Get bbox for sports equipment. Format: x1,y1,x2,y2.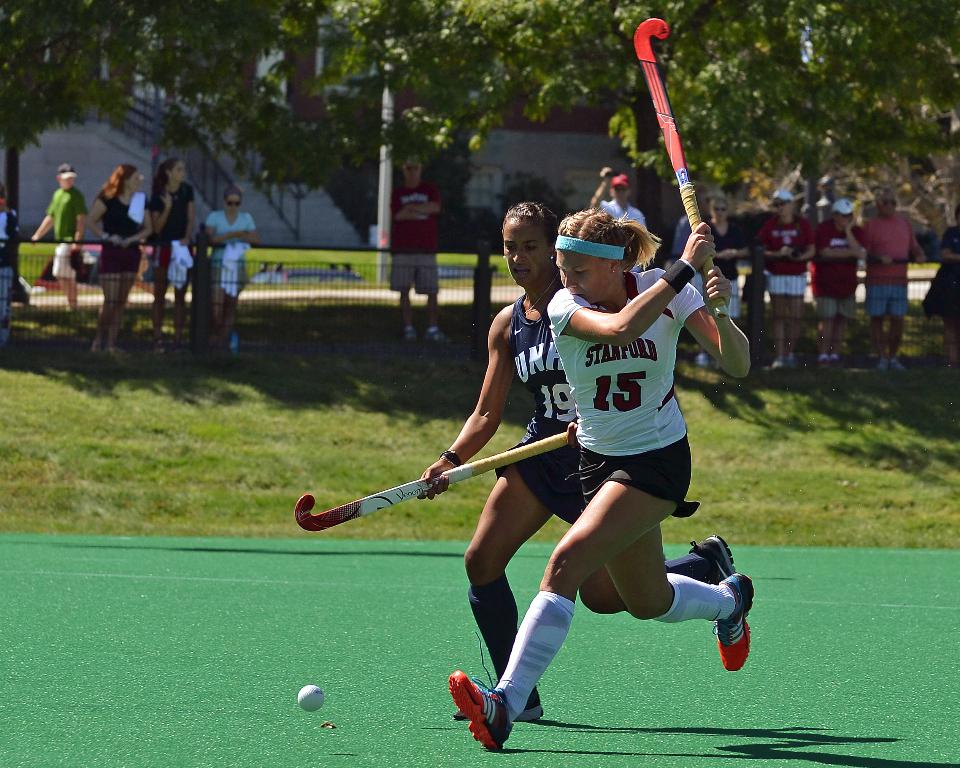
290,679,331,719.
